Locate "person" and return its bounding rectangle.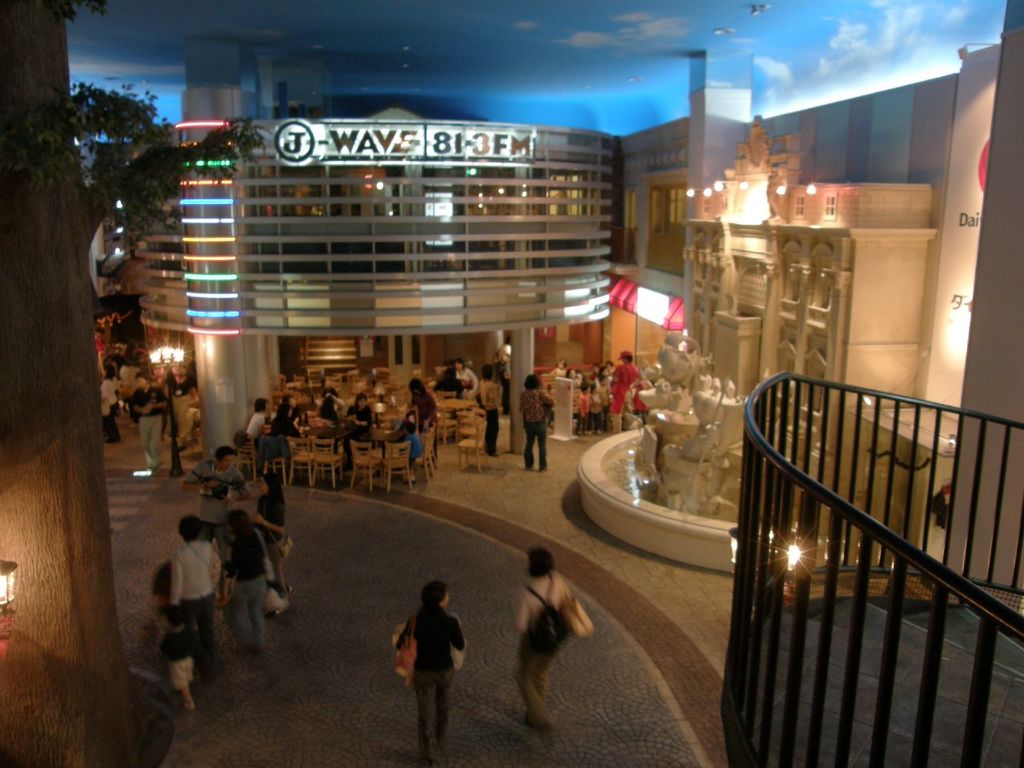
crop(511, 546, 590, 738).
